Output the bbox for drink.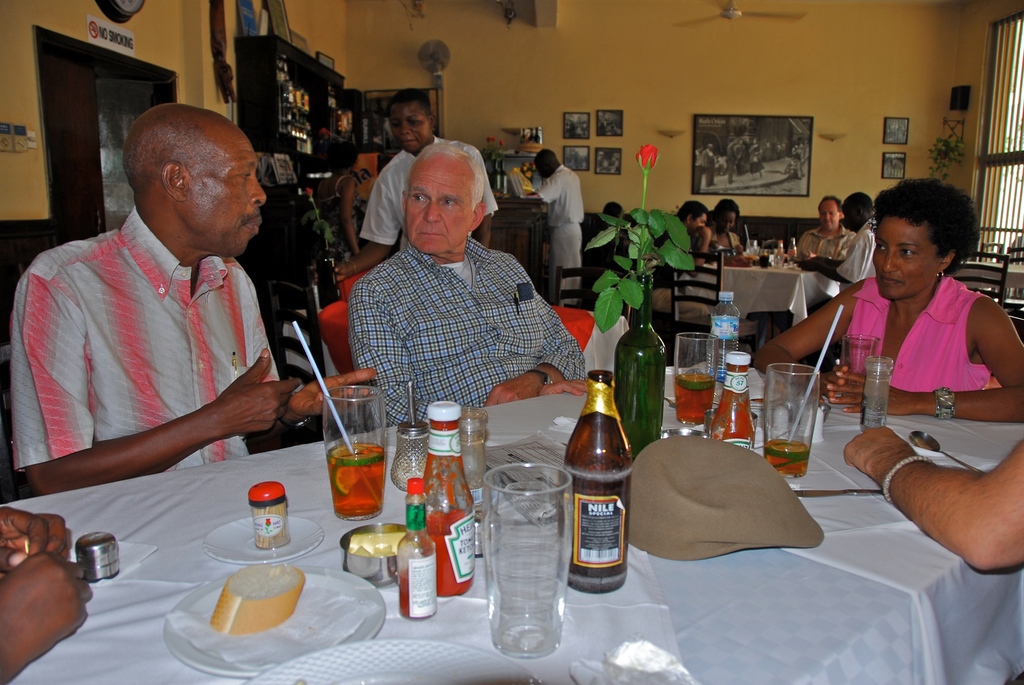
rect(327, 443, 383, 512).
